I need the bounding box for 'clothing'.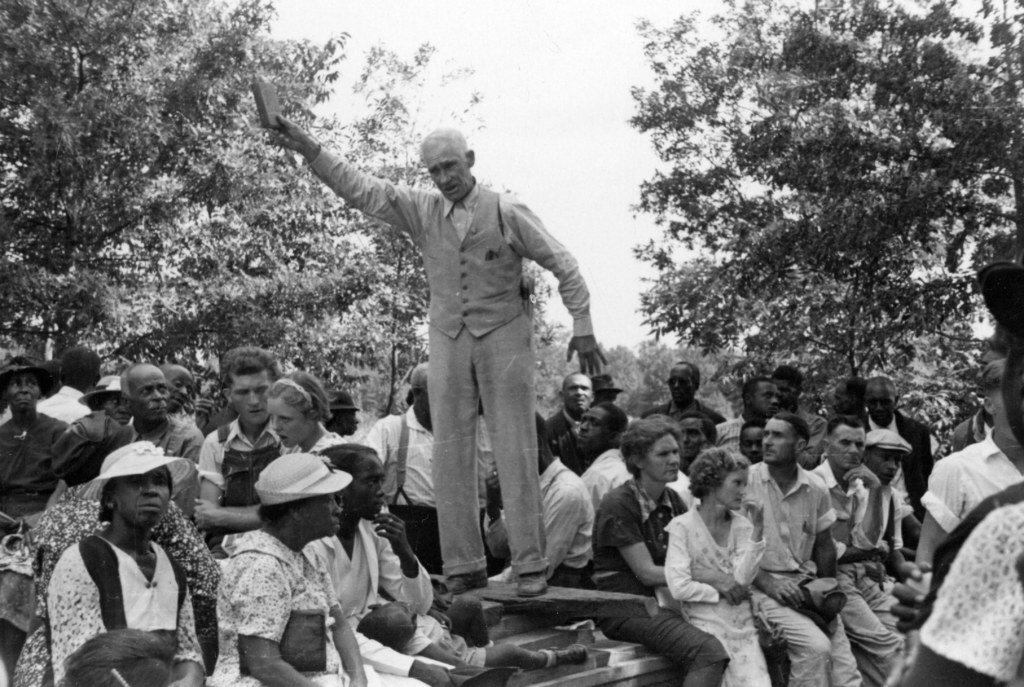
Here it is: bbox(424, 609, 480, 668).
